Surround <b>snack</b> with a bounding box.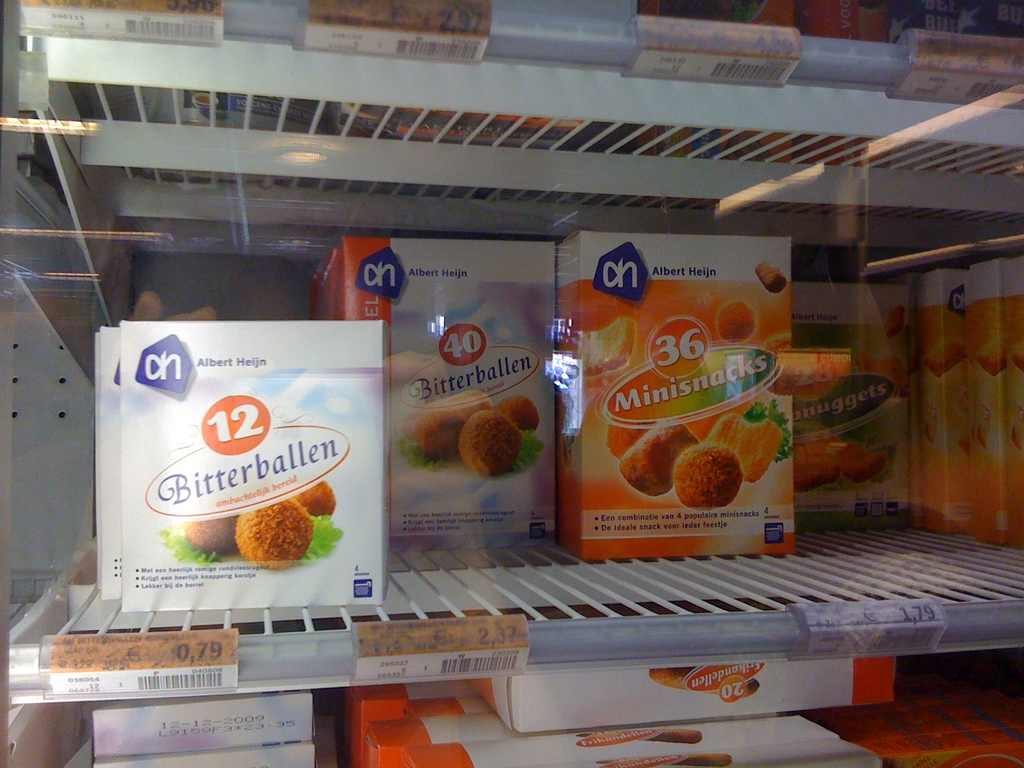
locate(495, 398, 538, 433).
